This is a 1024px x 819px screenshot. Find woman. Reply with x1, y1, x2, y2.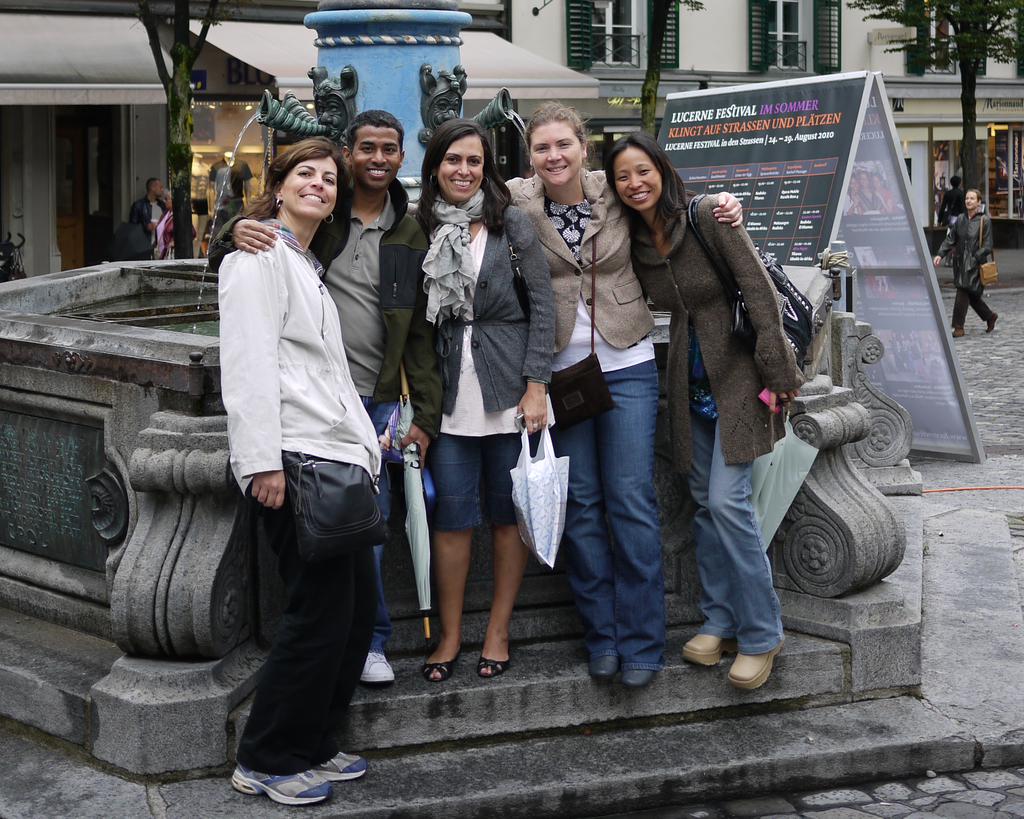
931, 187, 998, 335.
